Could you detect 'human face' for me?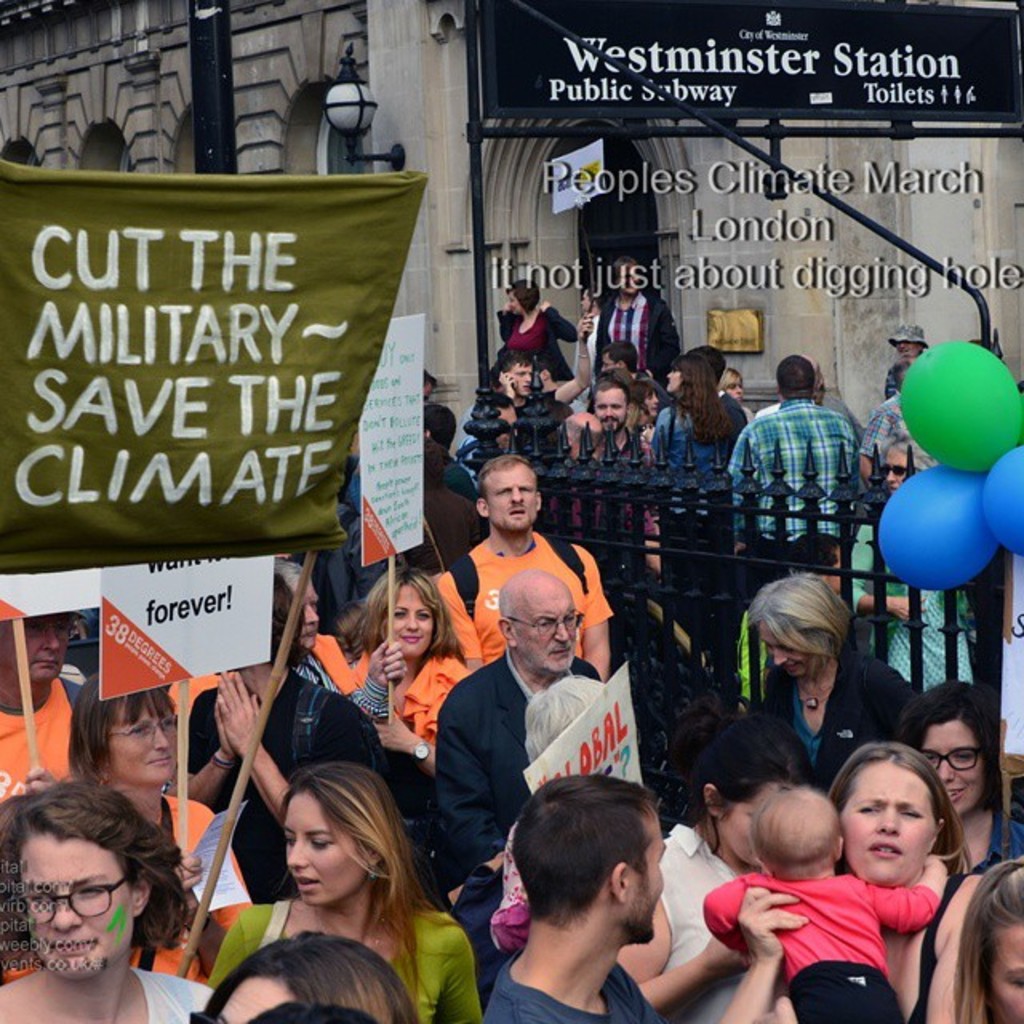
Detection result: l=594, t=386, r=629, b=432.
